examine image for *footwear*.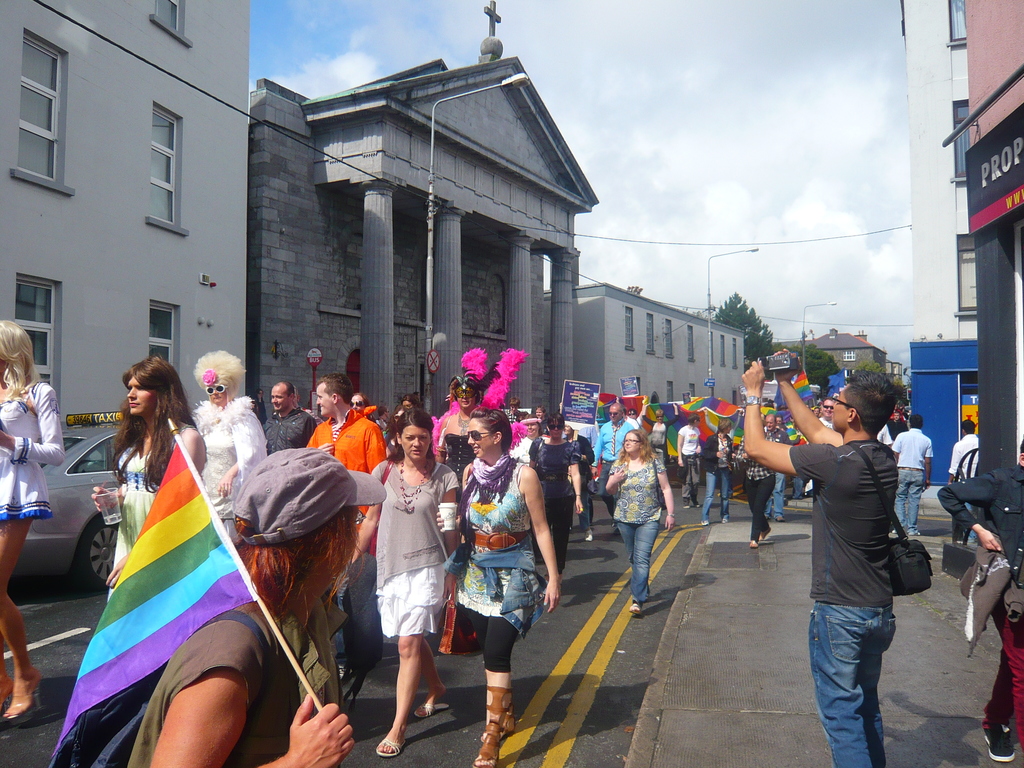
Examination result: (700, 516, 710, 524).
